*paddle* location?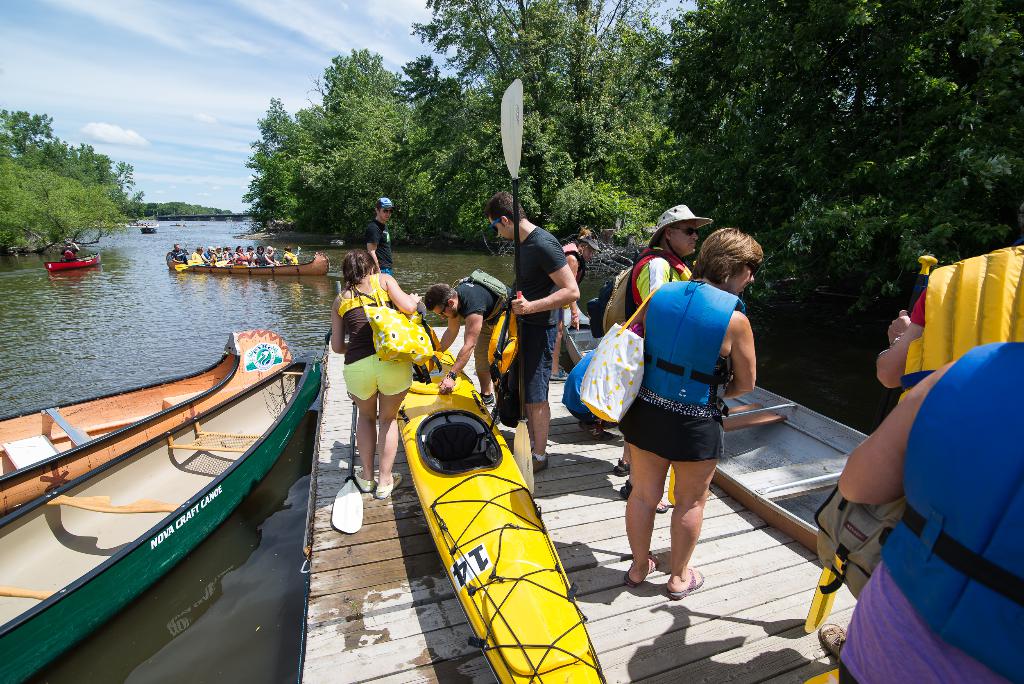
bbox=[174, 262, 210, 272]
